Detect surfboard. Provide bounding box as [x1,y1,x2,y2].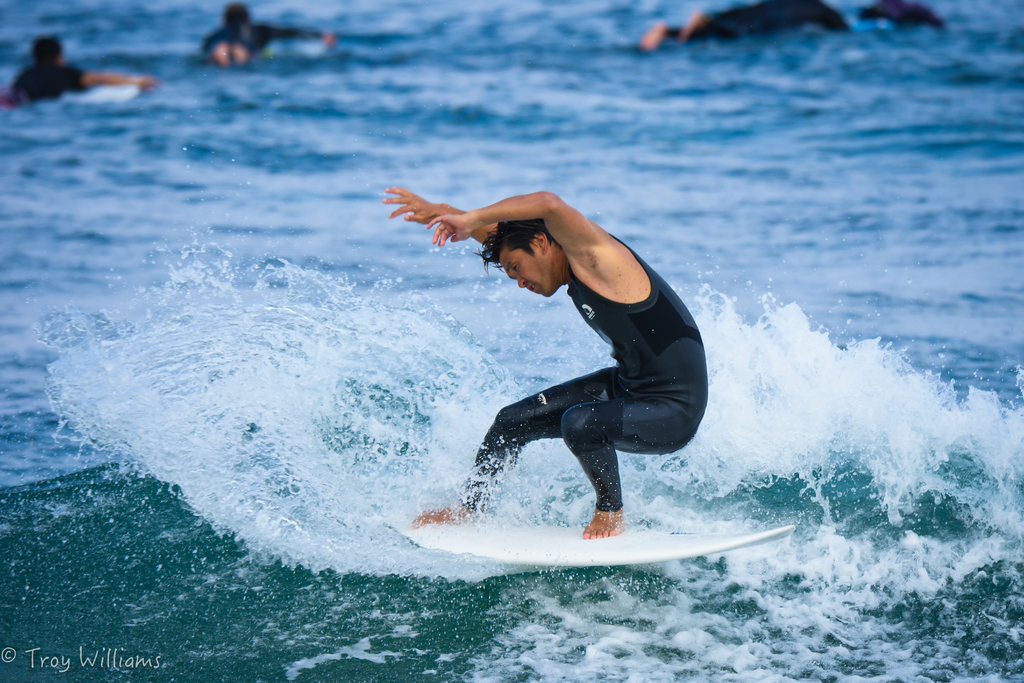
[385,517,796,565].
